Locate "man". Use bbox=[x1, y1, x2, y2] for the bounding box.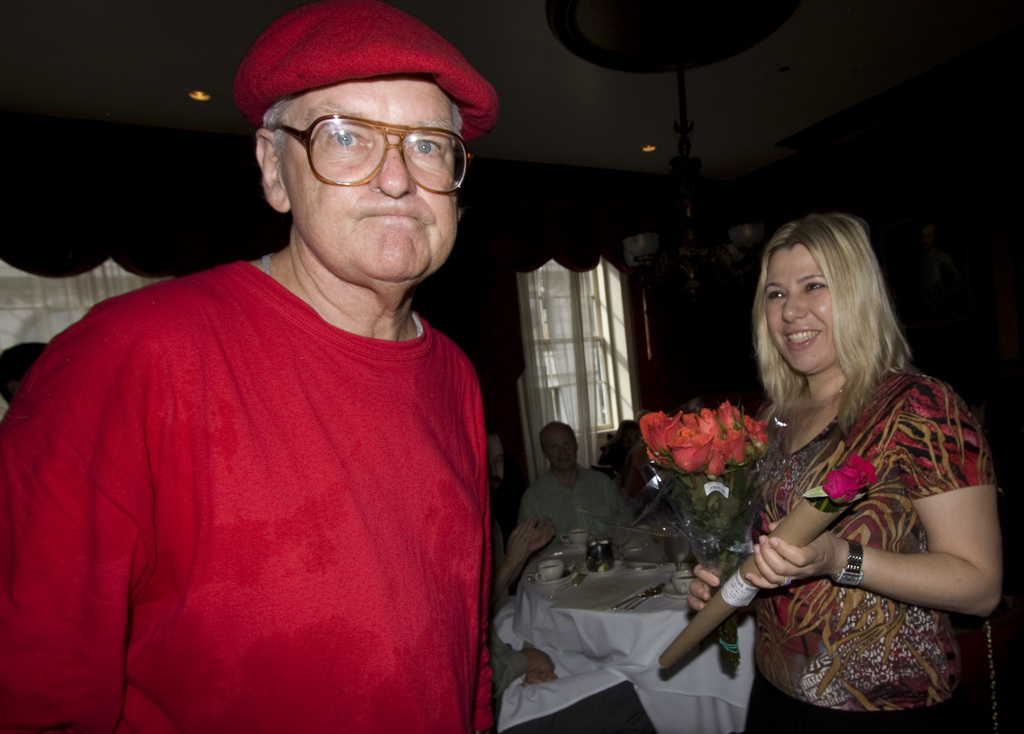
bbox=[0, 0, 500, 733].
